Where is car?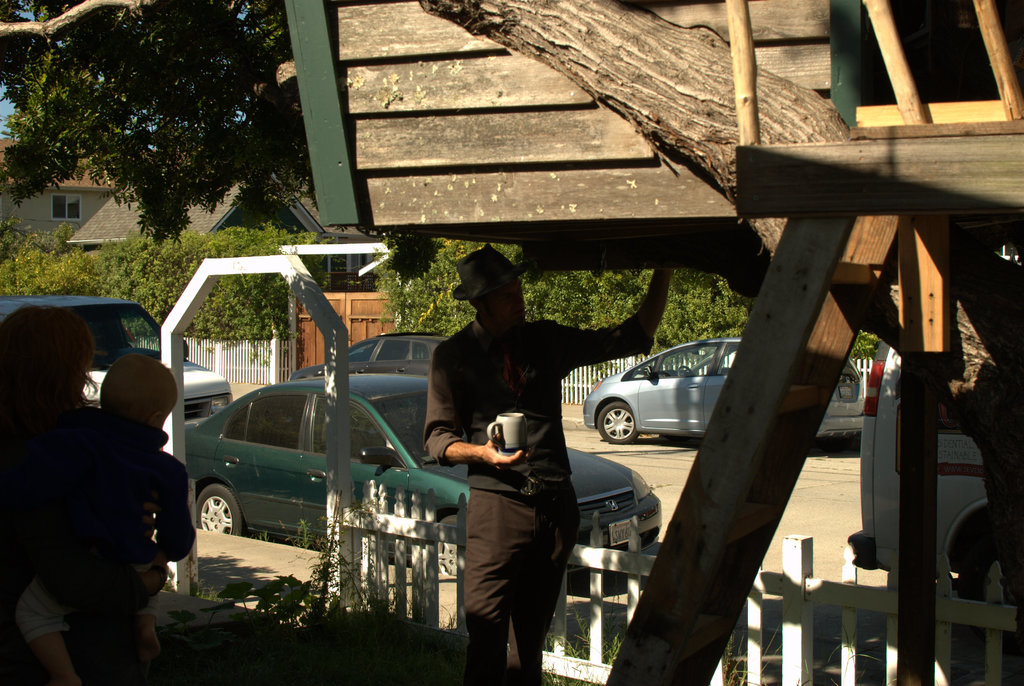
left=0, top=295, right=235, bottom=435.
